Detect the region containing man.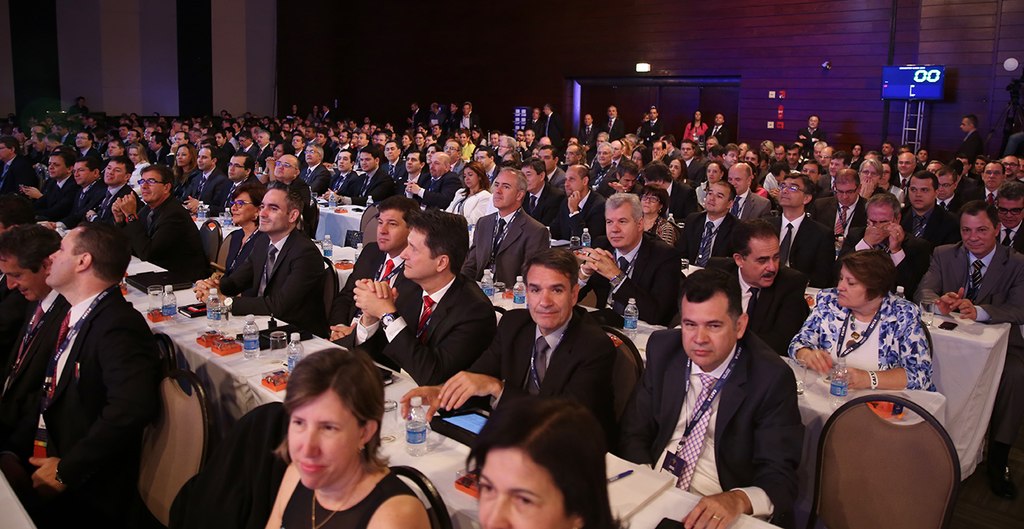
l=24, t=154, r=82, b=226.
